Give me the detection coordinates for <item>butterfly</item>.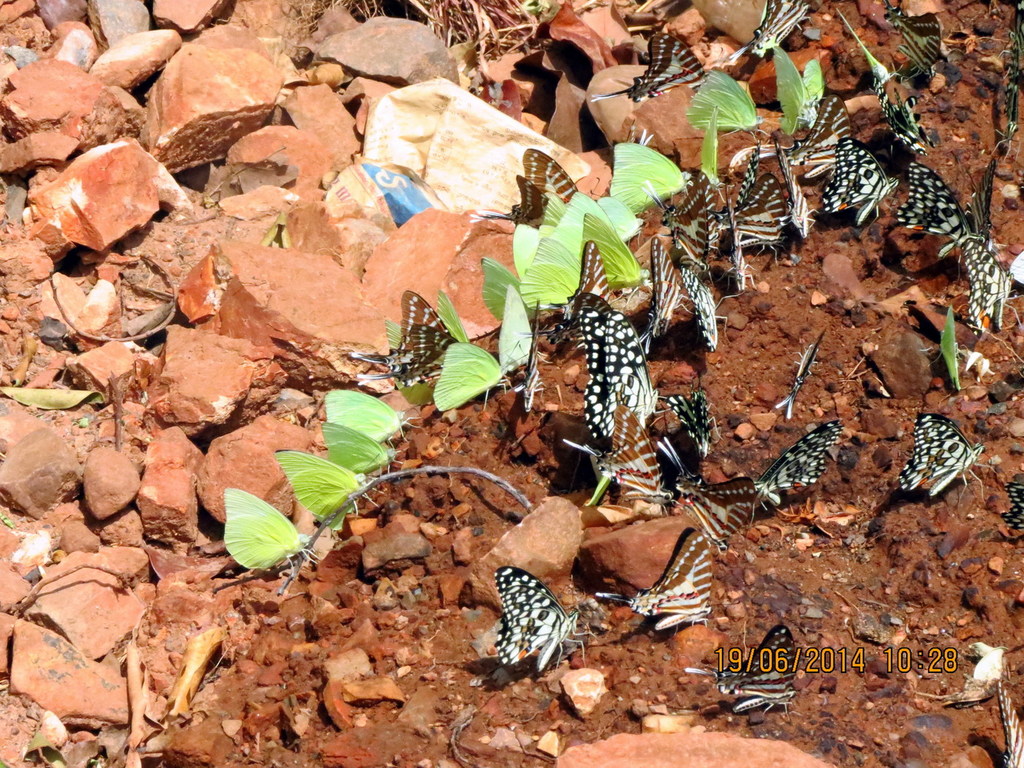
{"left": 892, "top": 92, "right": 939, "bottom": 160}.
